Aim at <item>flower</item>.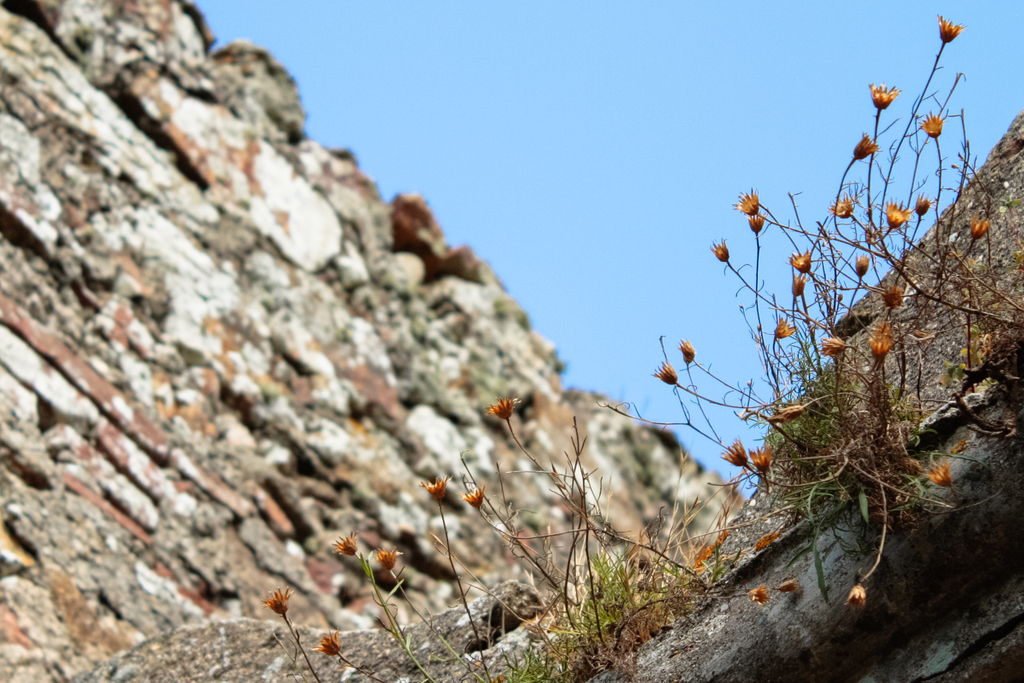
Aimed at bbox=[777, 318, 798, 339].
